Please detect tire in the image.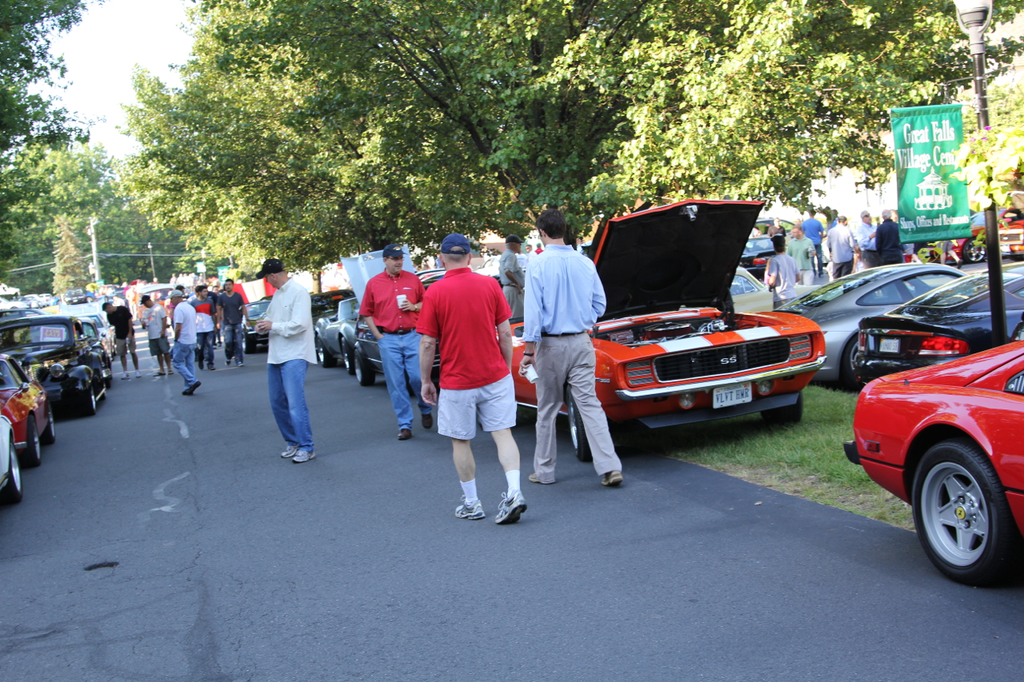
BBox(241, 330, 254, 357).
